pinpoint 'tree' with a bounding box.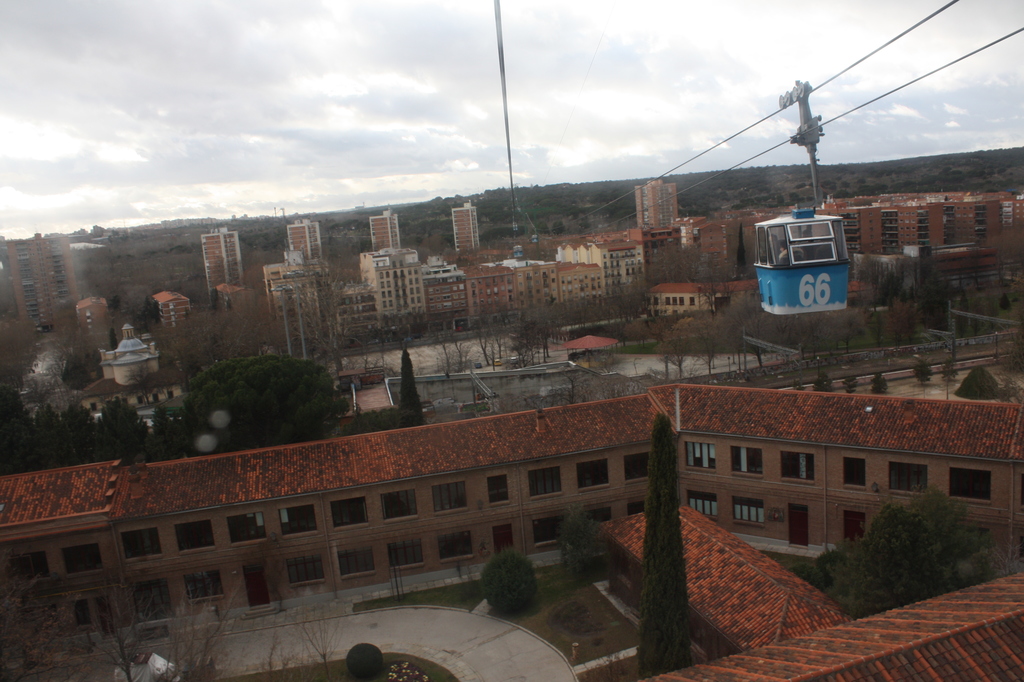
pyautogui.locateOnScreen(842, 369, 861, 394).
